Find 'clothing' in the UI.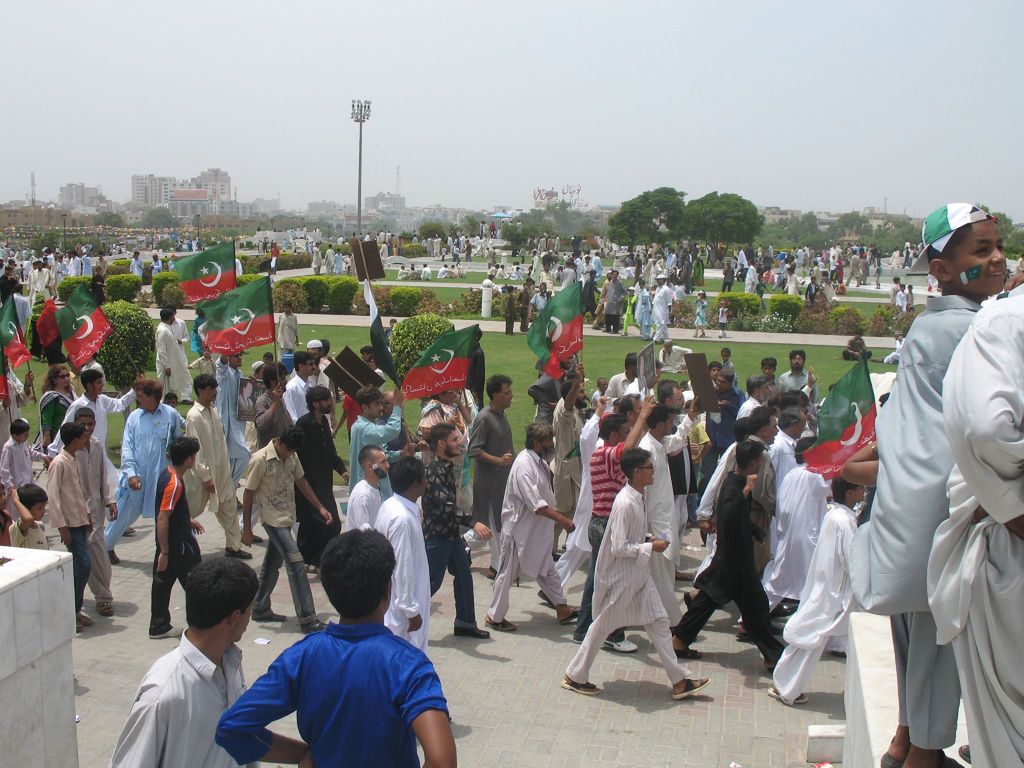
UI element at 0, 433, 49, 529.
